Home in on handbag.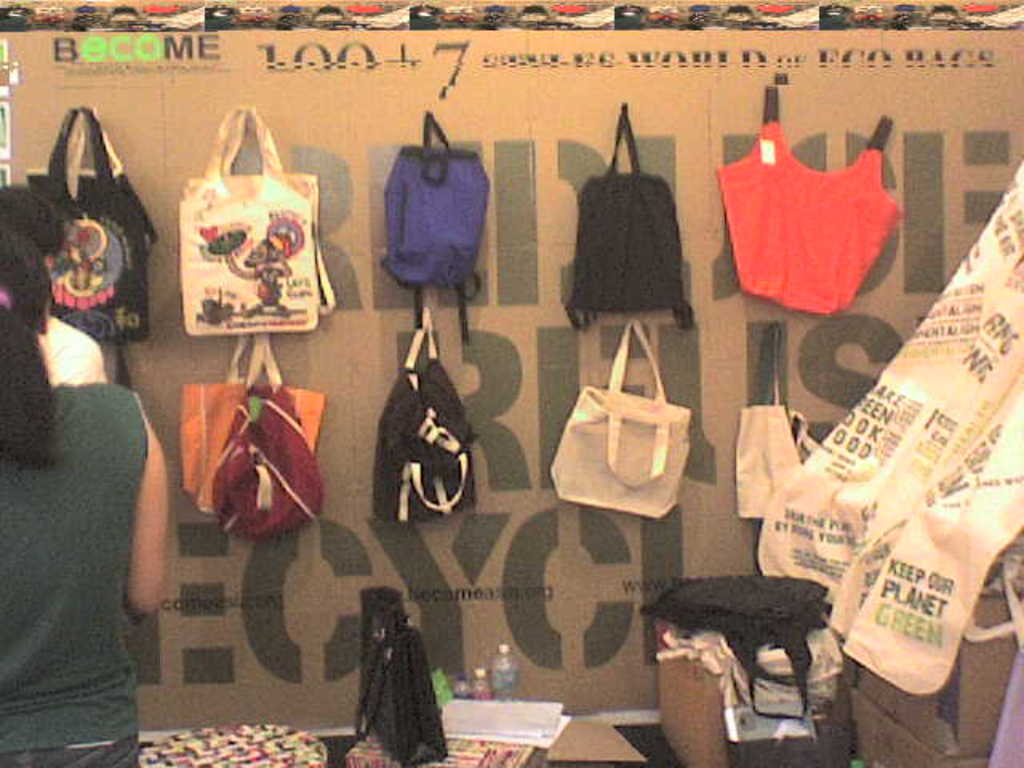
Homed in at [179,99,333,338].
